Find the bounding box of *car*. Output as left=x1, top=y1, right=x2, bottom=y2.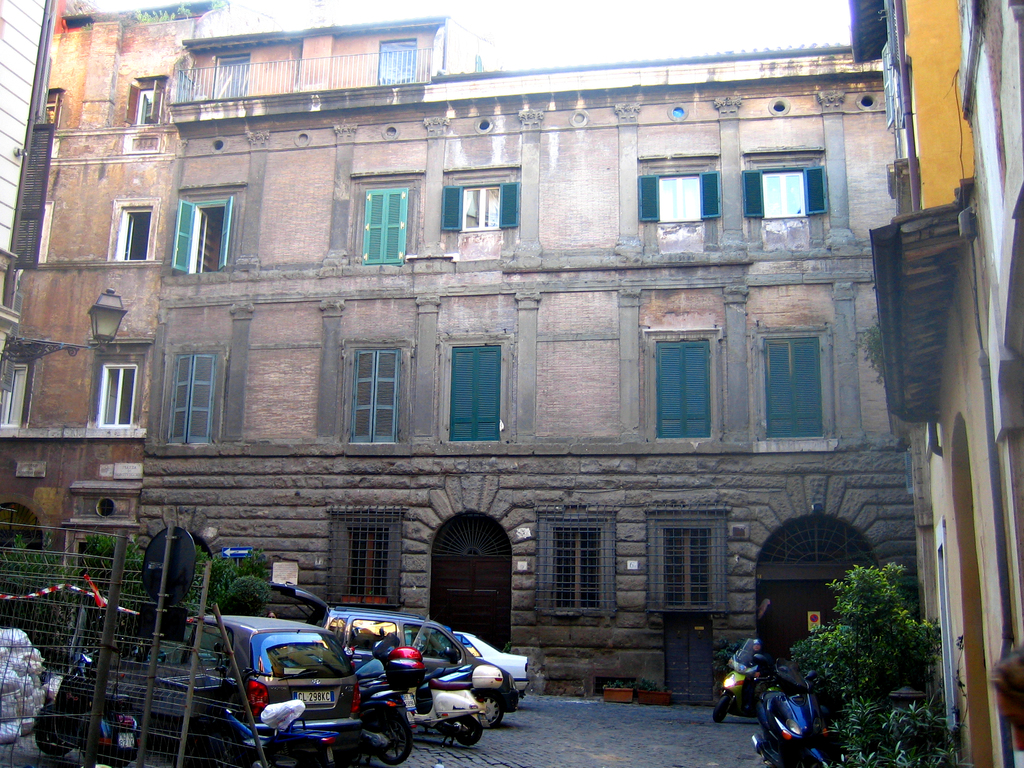
left=37, top=614, right=369, bottom=767.
